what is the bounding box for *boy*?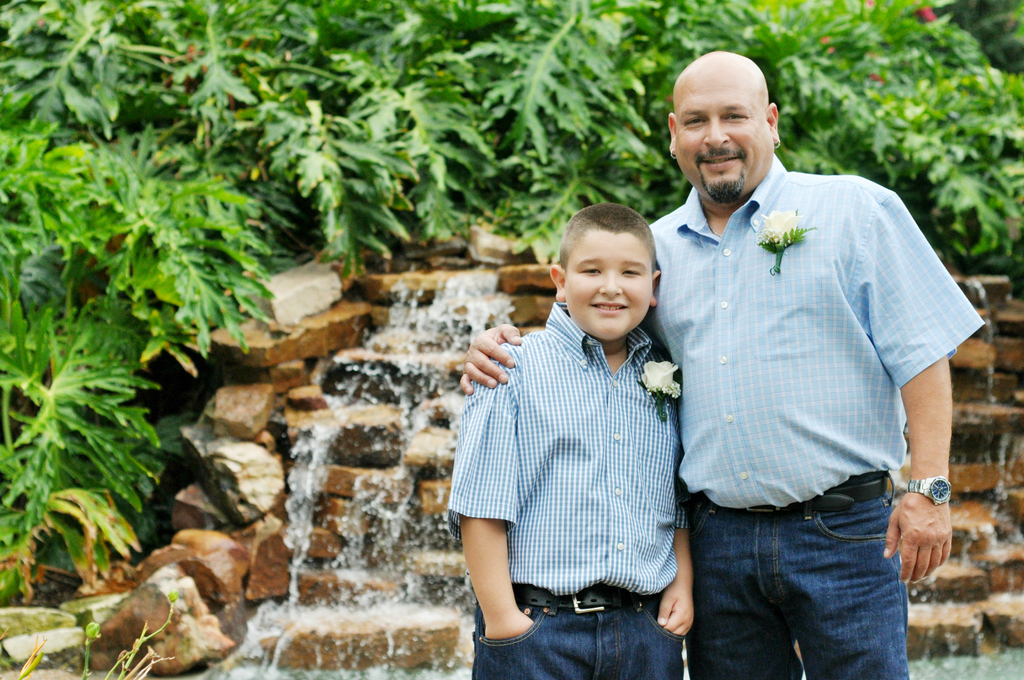
Rect(447, 204, 693, 679).
